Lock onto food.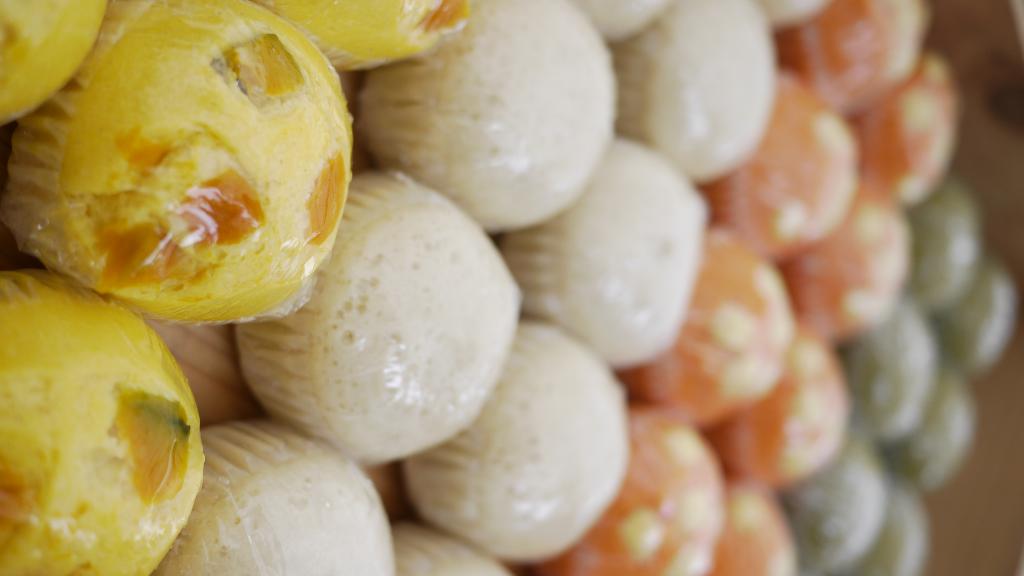
Locked: locate(35, 24, 348, 319).
